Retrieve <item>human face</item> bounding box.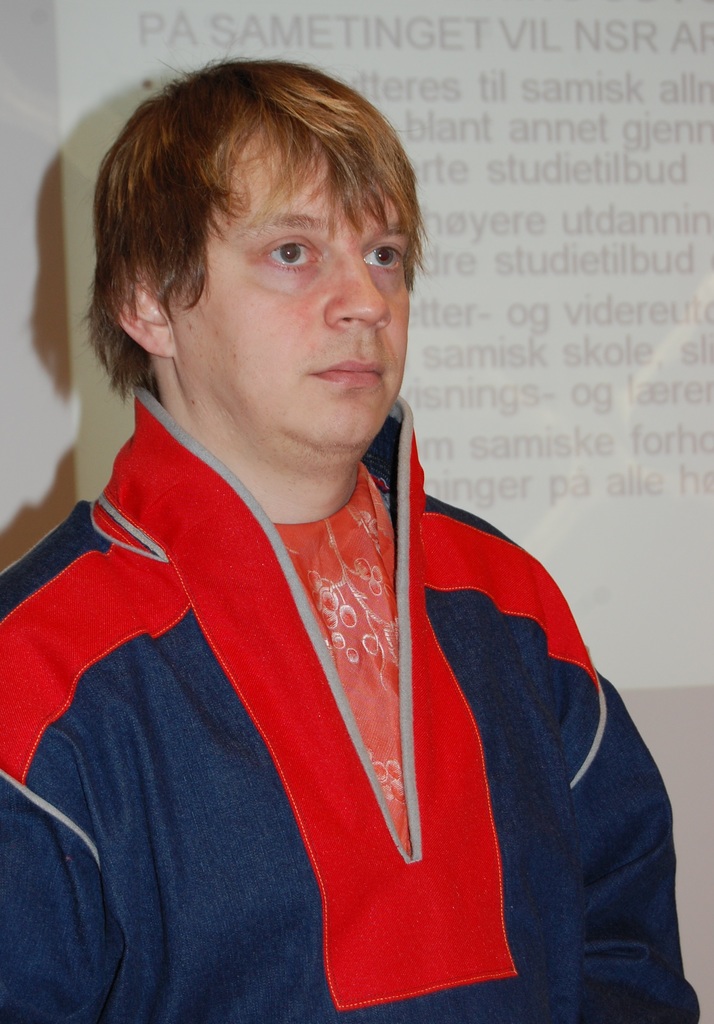
Bounding box: (x1=166, y1=123, x2=406, y2=485).
